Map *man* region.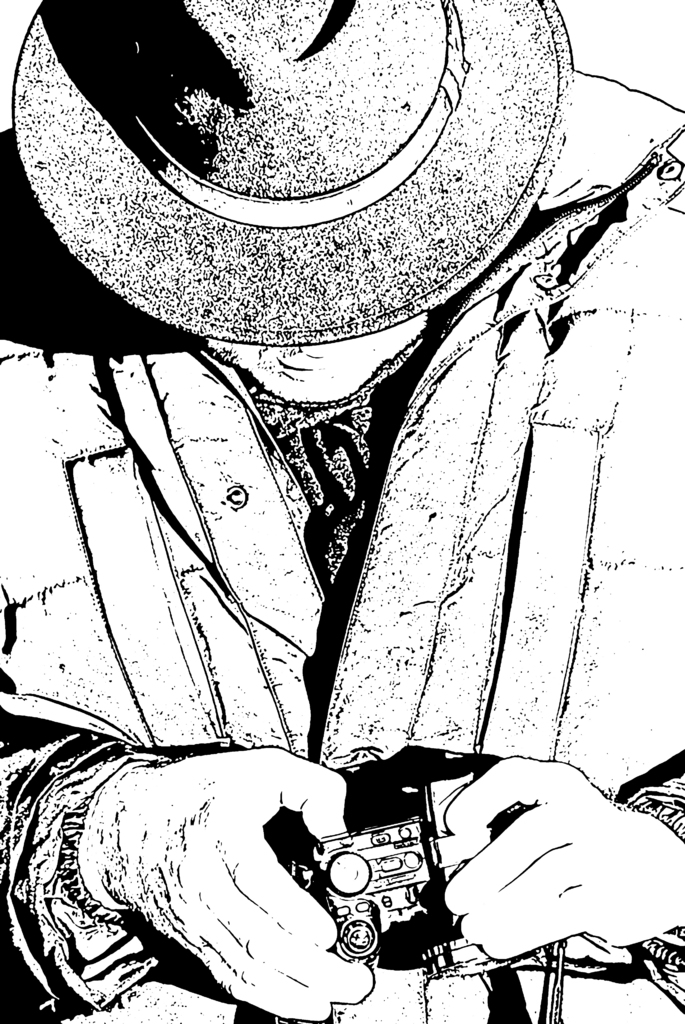
Mapped to bbox(33, 41, 629, 986).
